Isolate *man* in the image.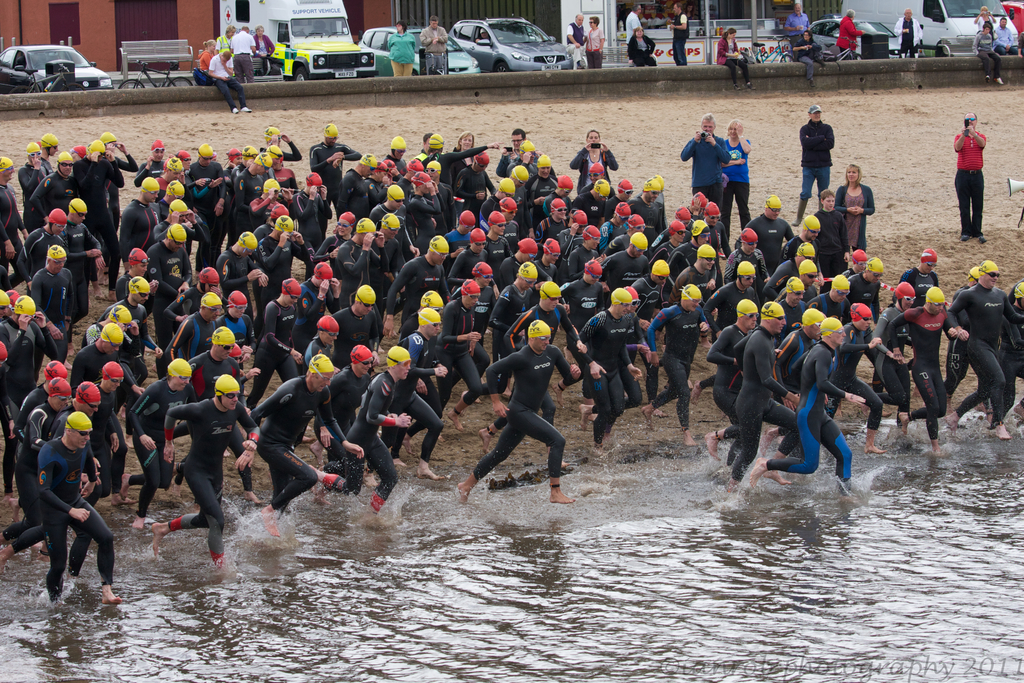
Isolated region: x1=336, y1=151, x2=375, y2=222.
